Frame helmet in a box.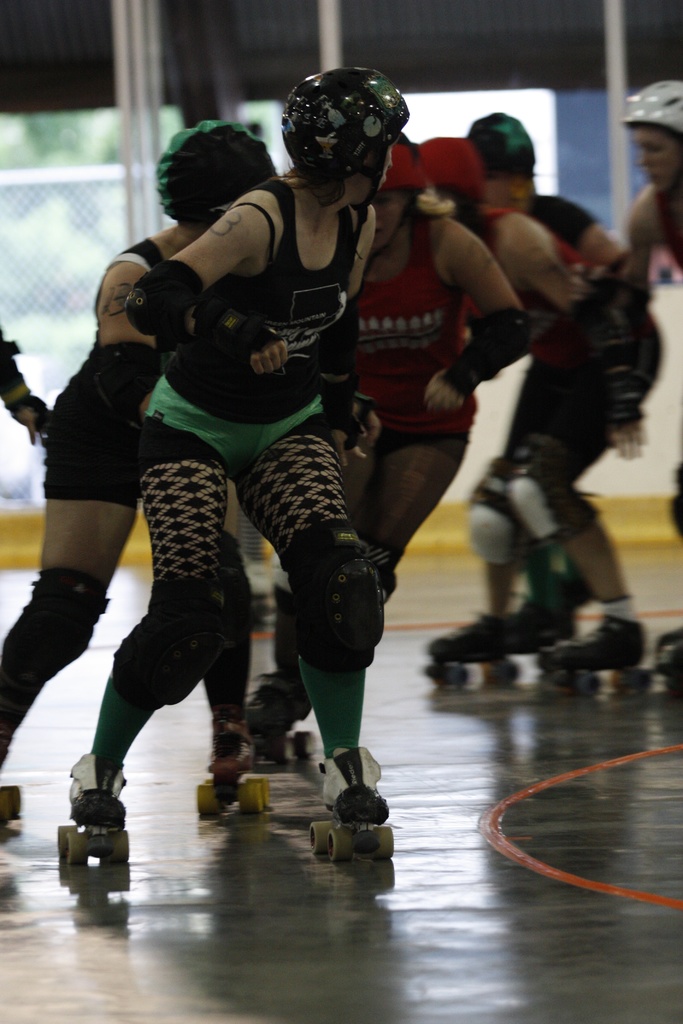
(280,66,411,220).
